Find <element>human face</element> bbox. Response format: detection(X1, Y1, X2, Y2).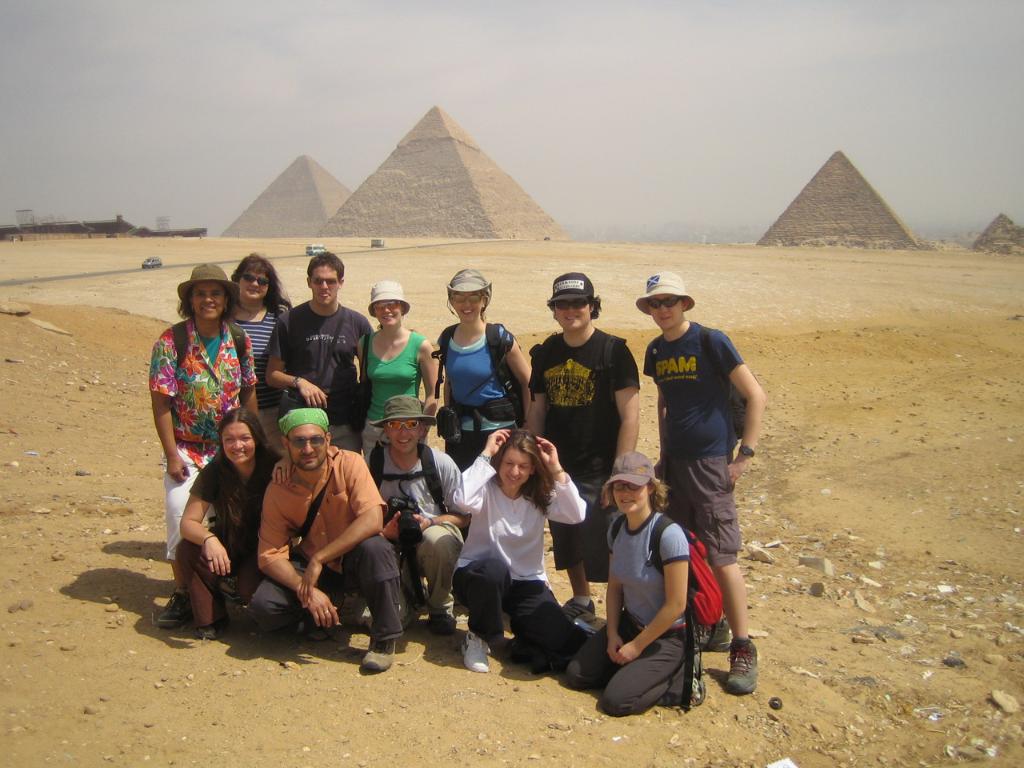
detection(290, 425, 326, 471).
